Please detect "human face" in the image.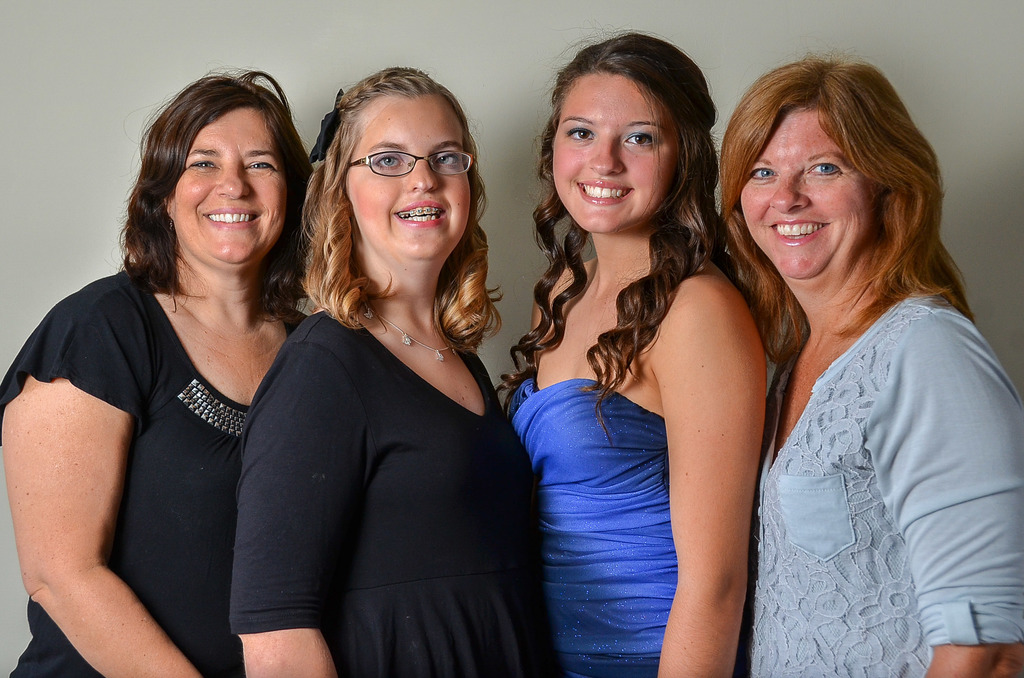
x1=548, y1=67, x2=678, y2=230.
